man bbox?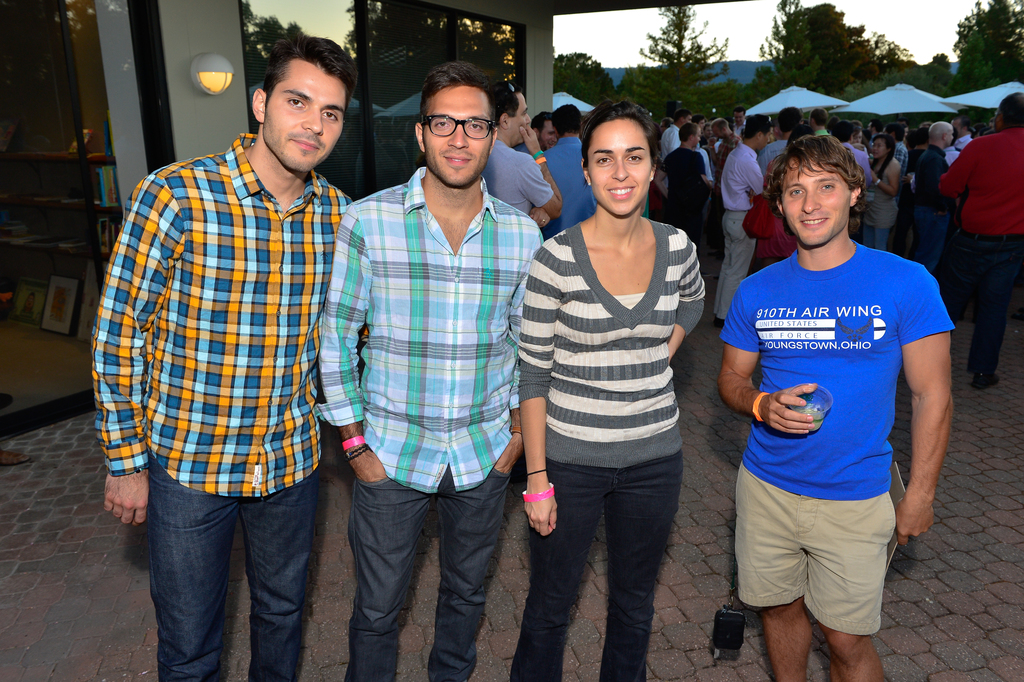
[525, 111, 561, 150]
